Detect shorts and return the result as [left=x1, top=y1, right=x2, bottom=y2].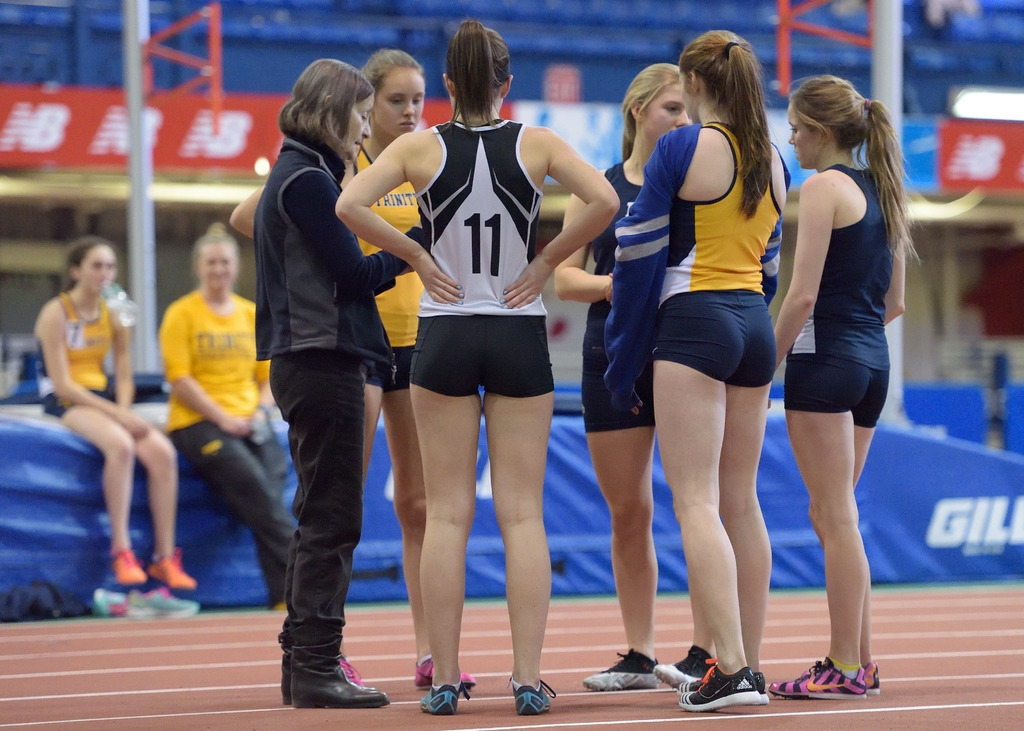
[left=363, top=347, right=414, bottom=394].
